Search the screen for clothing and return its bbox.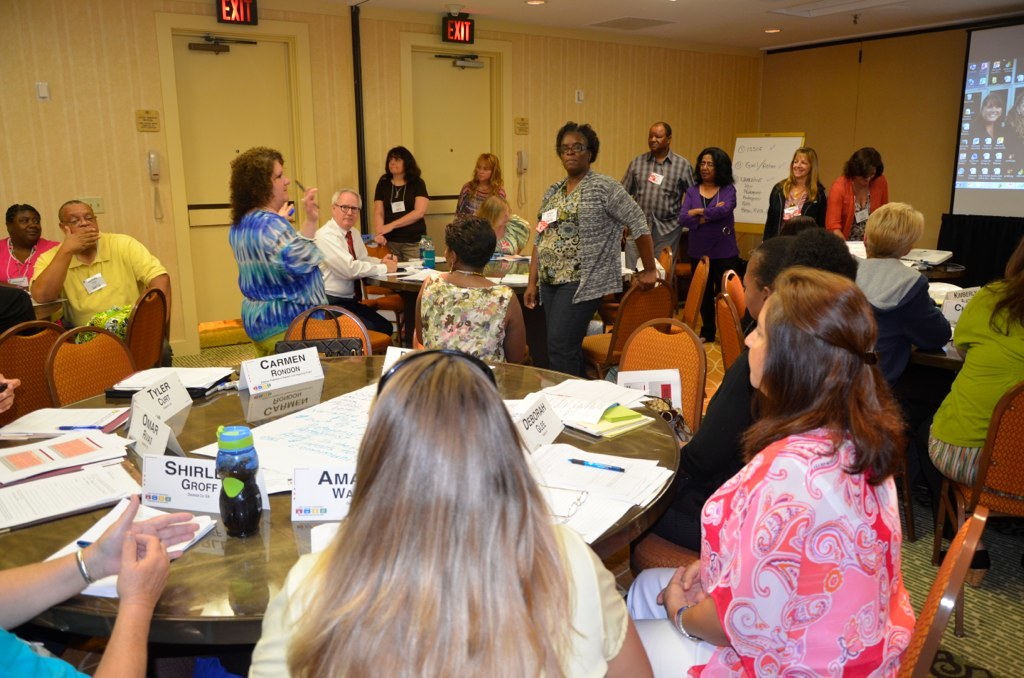
Found: 421 271 514 360.
